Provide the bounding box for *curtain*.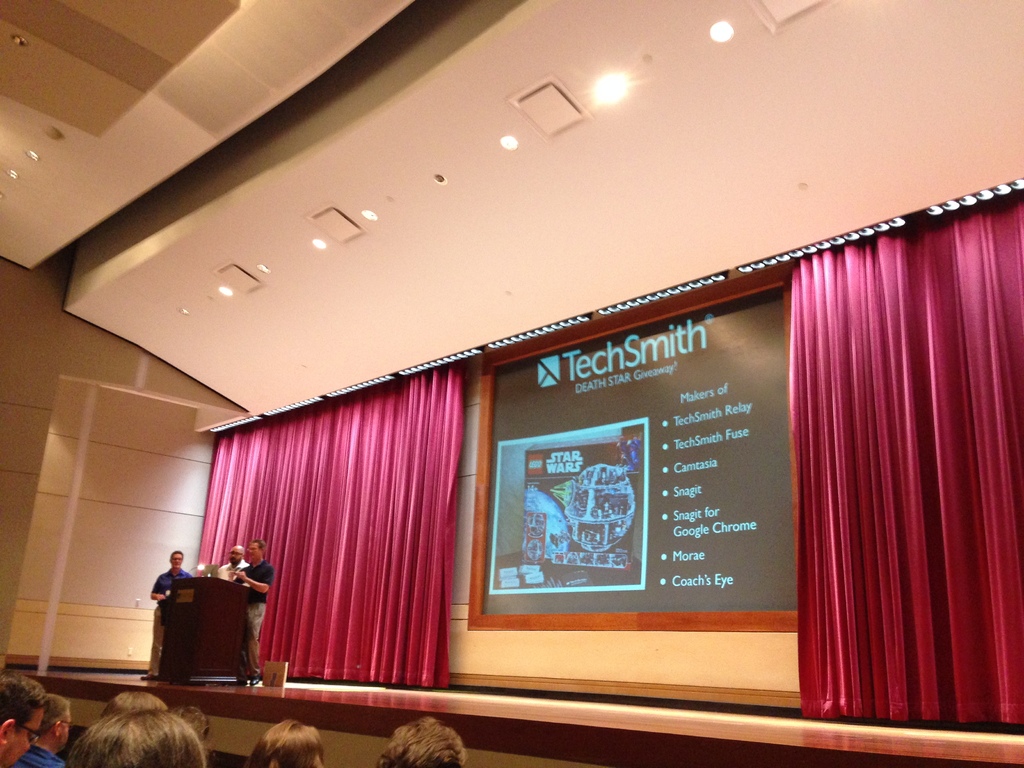
(left=147, top=362, right=485, bottom=699).
